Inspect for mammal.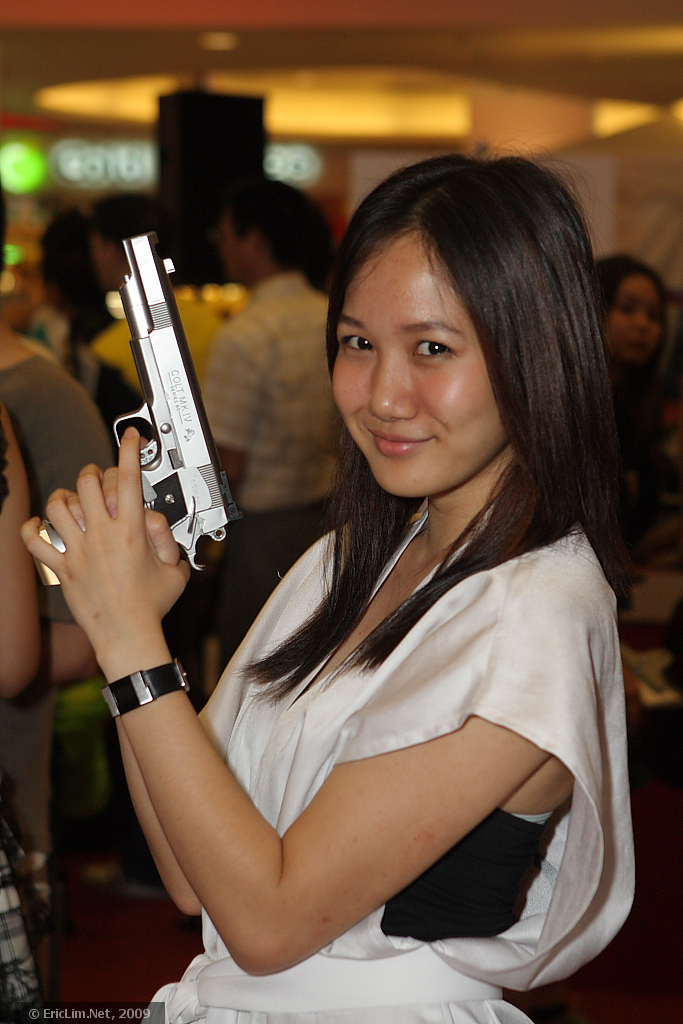
Inspection: (x1=0, y1=186, x2=111, y2=1014).
